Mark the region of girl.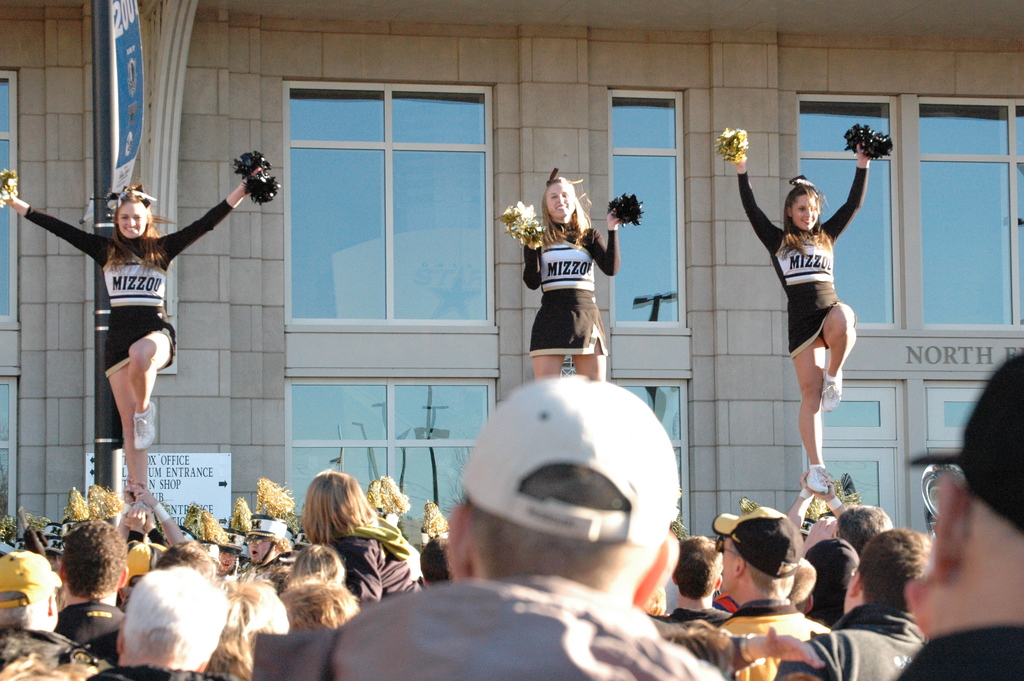
Region: [x1=720, y1=126, x2=896, y2=495].
